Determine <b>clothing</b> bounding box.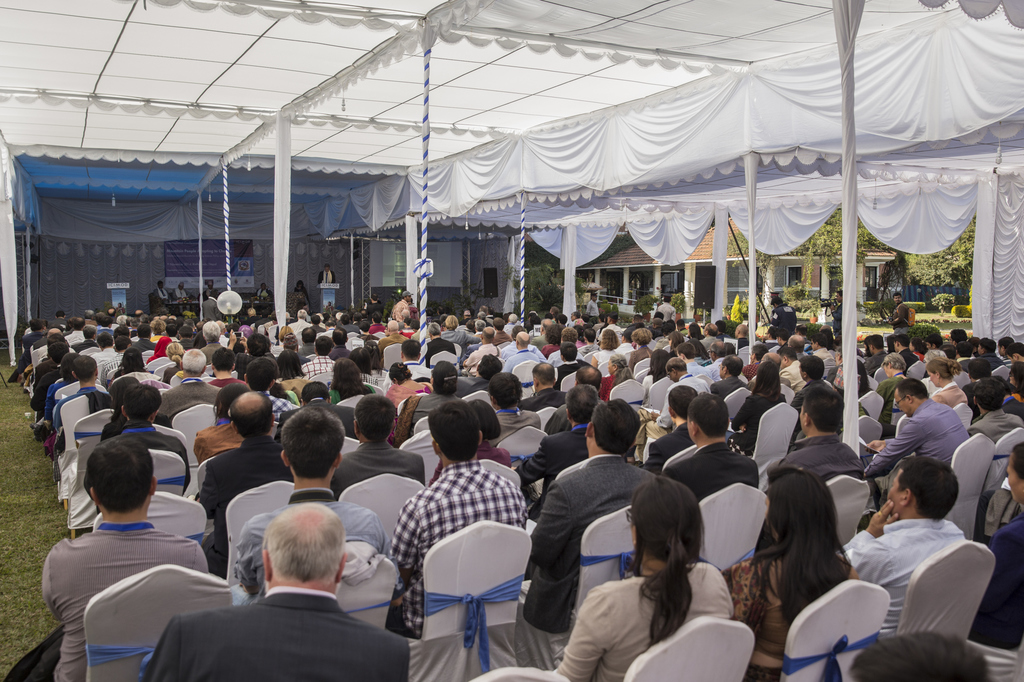
Determined: (660, 367, 712, 424).
